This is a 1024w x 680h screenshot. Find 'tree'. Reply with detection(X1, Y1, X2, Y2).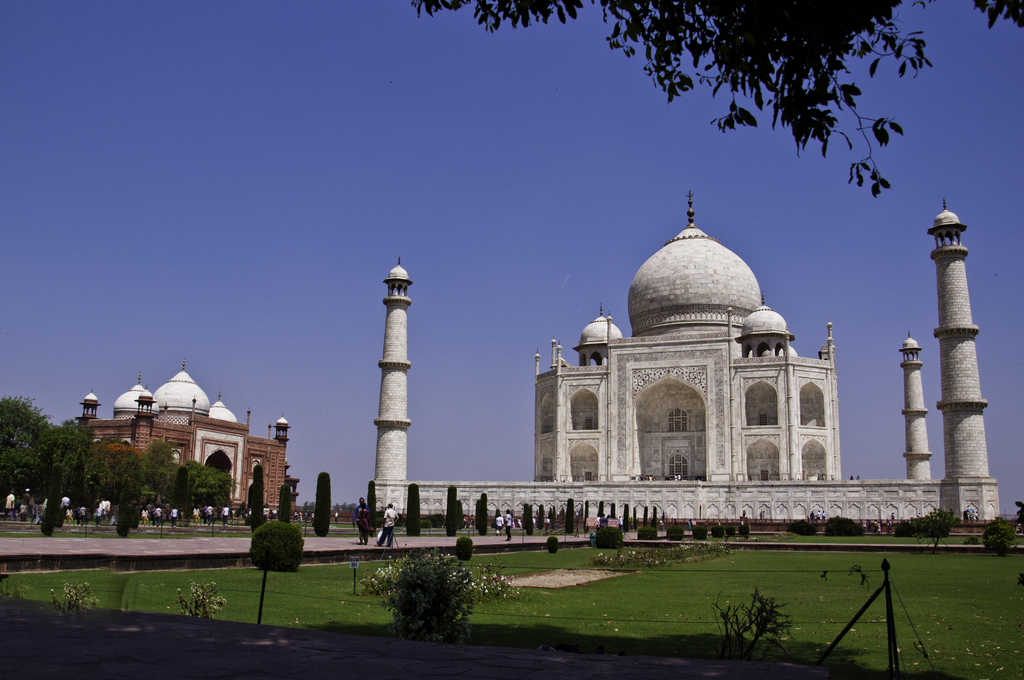
detection(357, 490, 383, 526).
